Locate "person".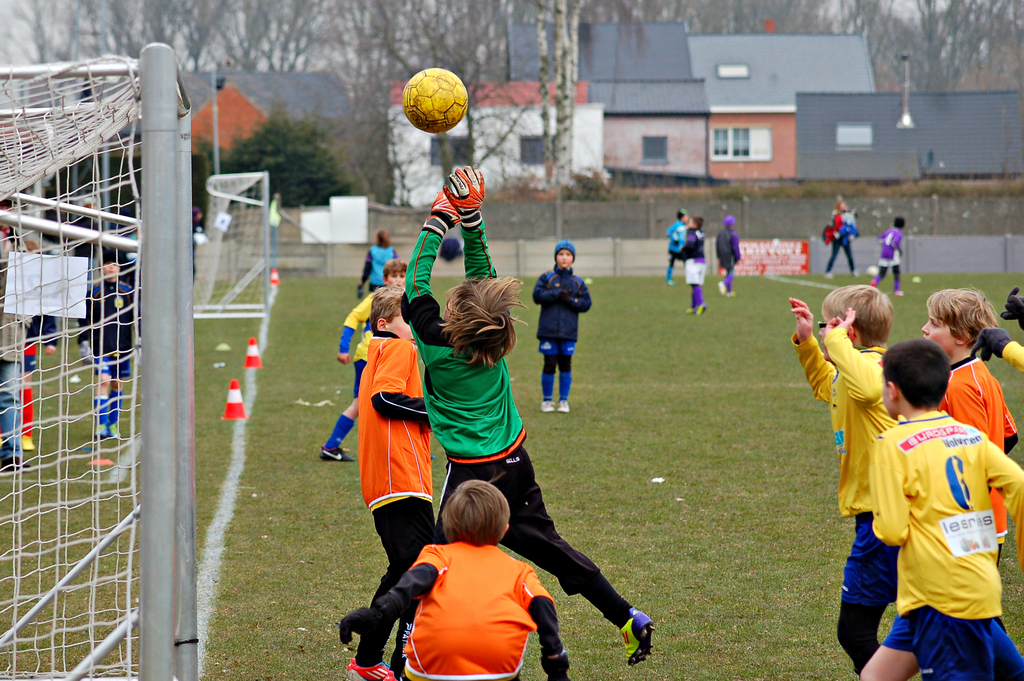
Bounding box: 719,208,736,292.
